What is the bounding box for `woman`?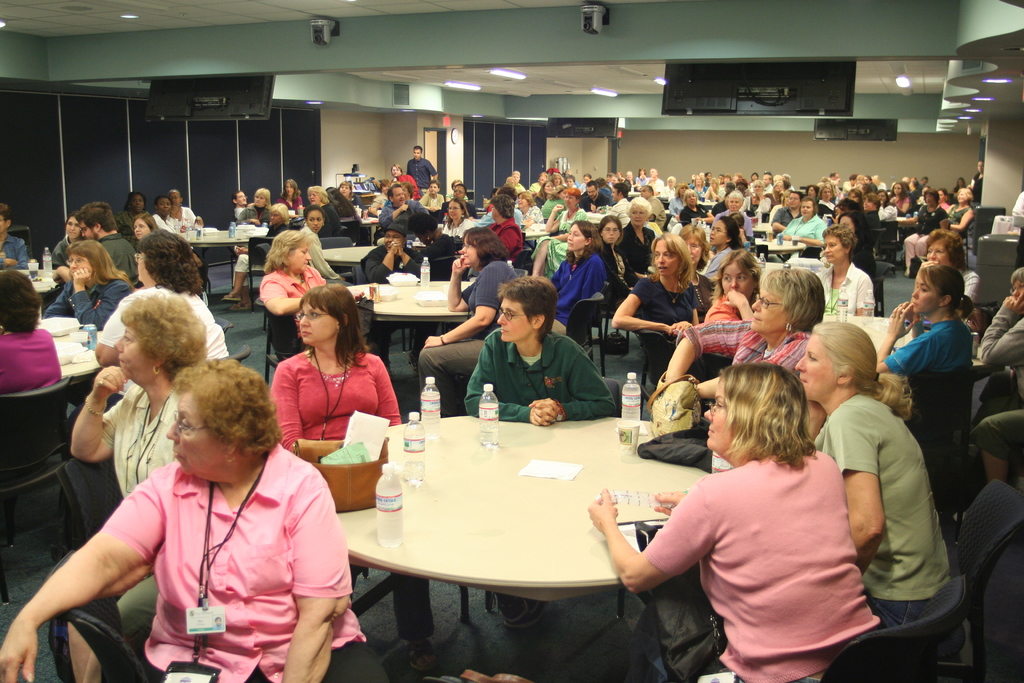
<box>521,219,612,338</box>.
